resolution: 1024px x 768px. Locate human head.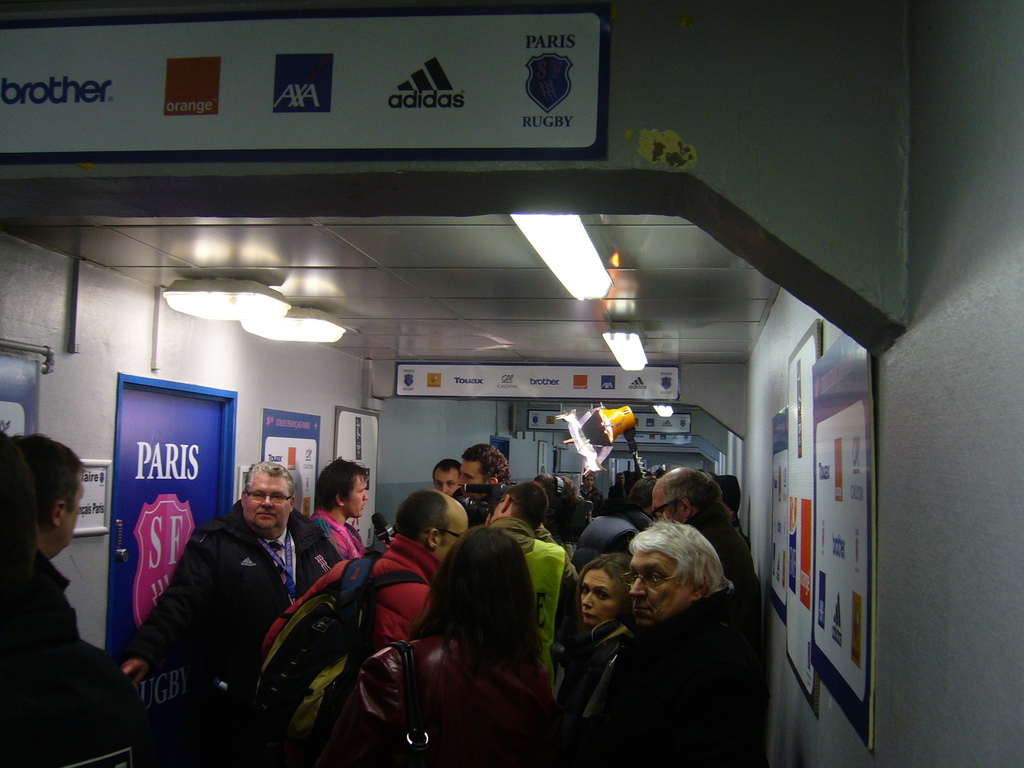
<box>616,531,720,641</box>.
